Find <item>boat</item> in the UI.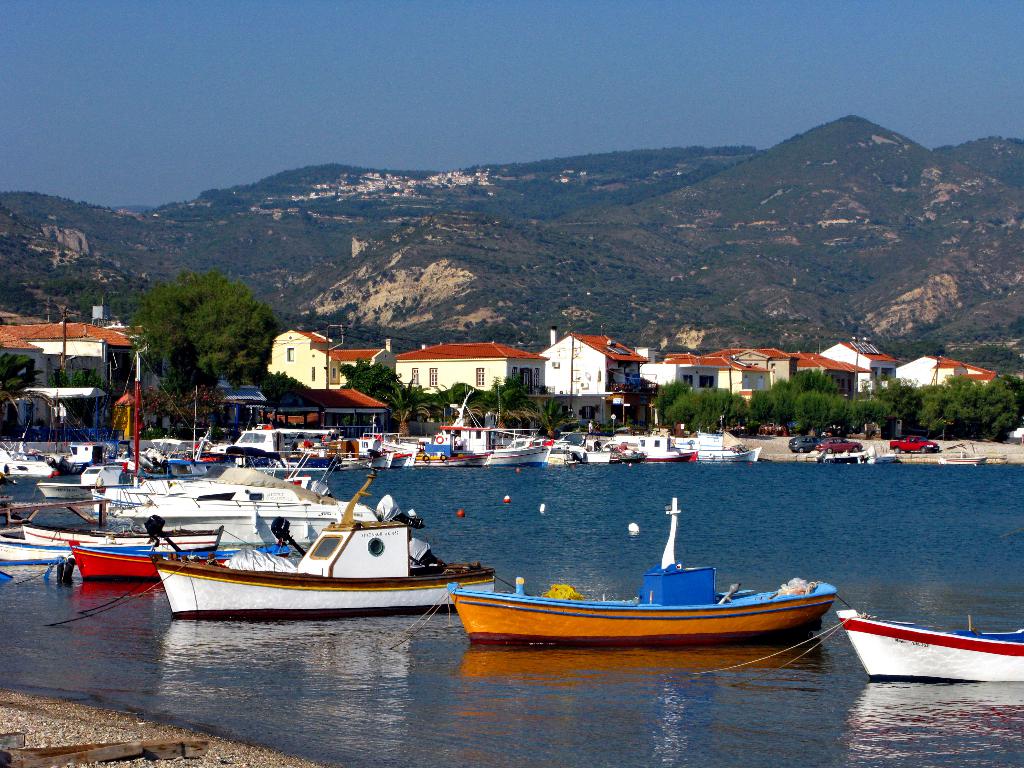
UI element at [142,486,494,633].
